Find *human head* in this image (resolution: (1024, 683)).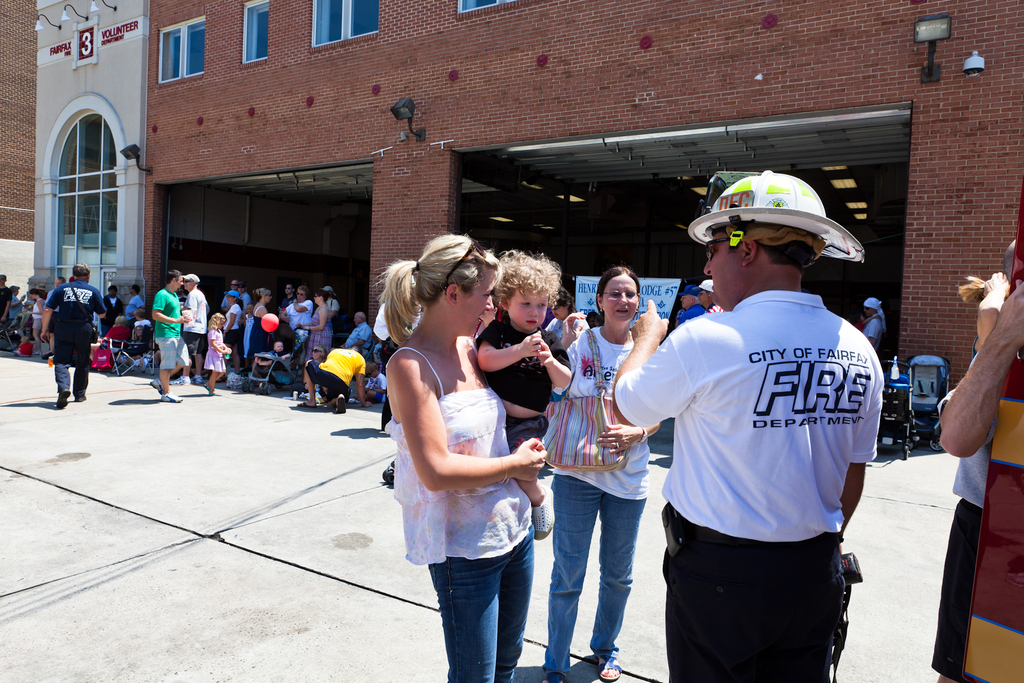
pyautogui.locateOnScreen(416, 231, 497, 334).
